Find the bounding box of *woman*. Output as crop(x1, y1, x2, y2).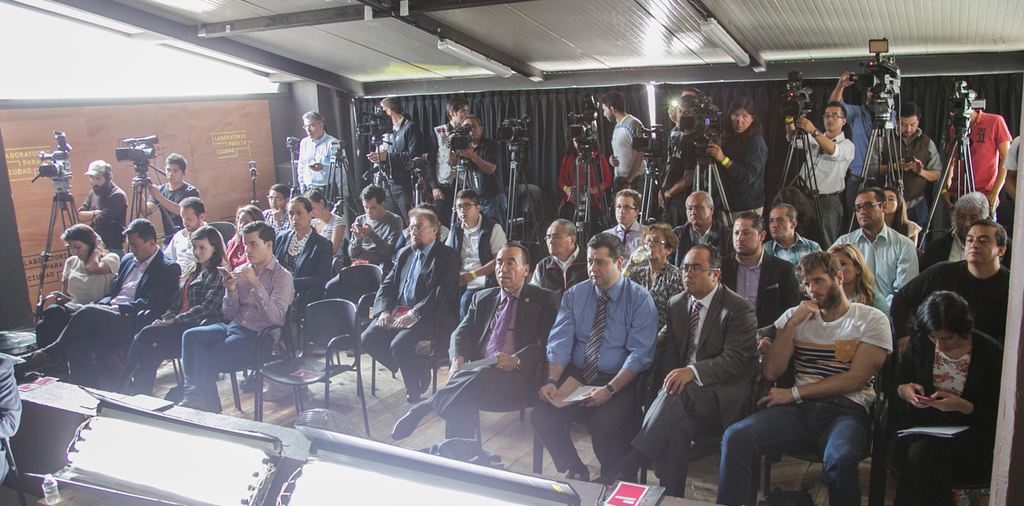
crop(874, 185, 927, 256).
